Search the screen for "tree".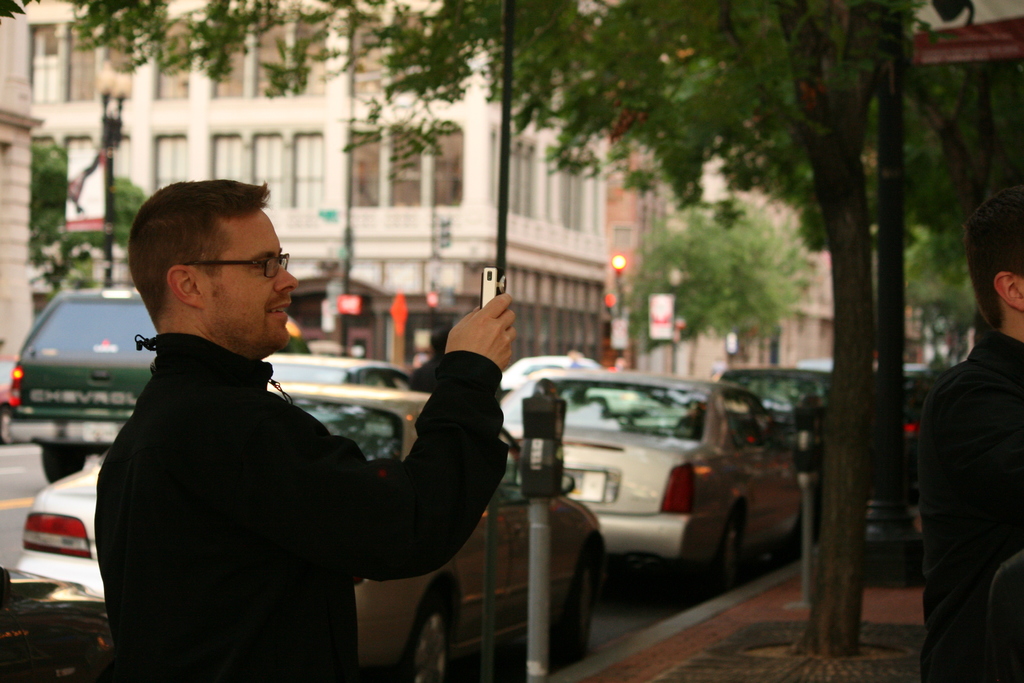
Found at [619,193,815,366].
